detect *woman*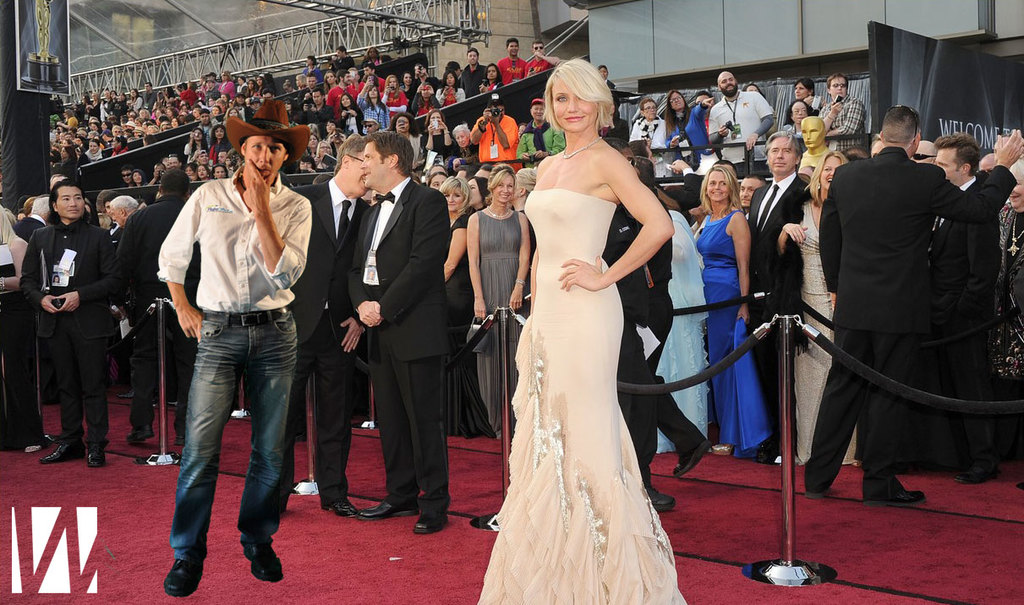
(256, 72, 262, 92)
